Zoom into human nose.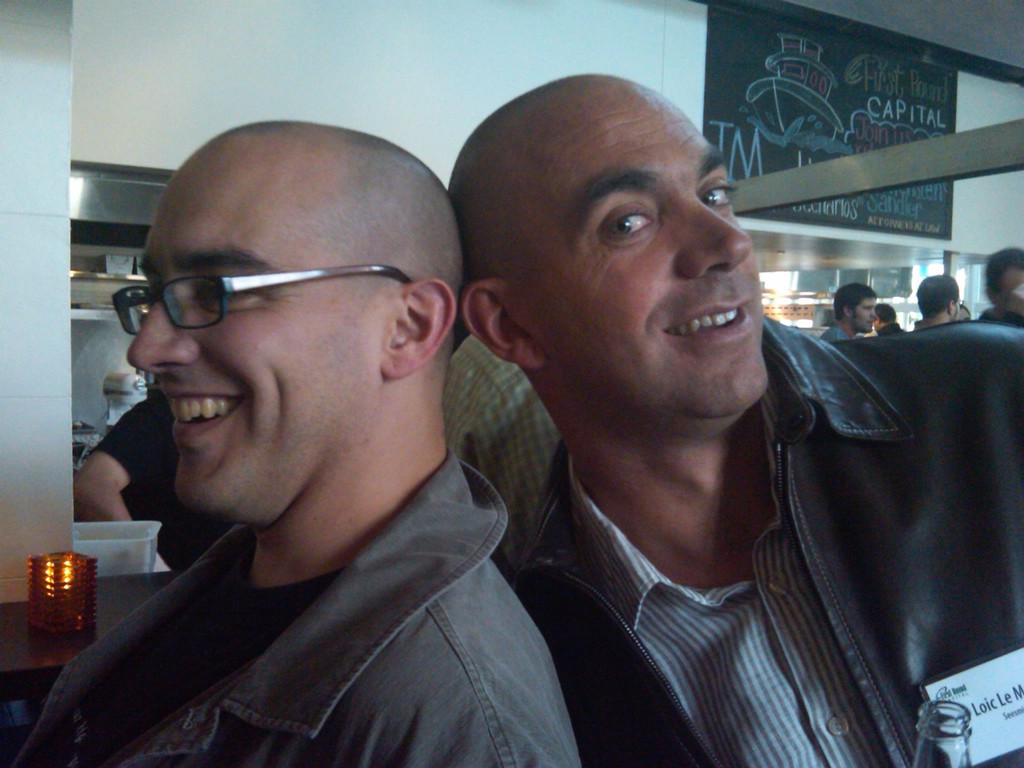
Zoom target: crop(124, 298, 198, 374).
